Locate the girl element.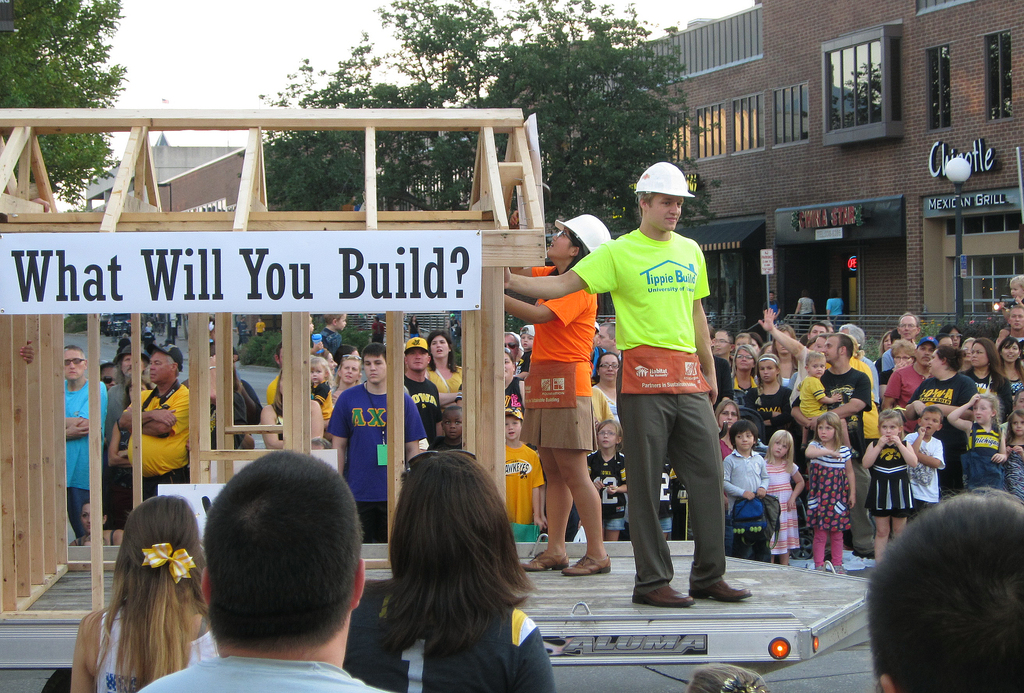
Element bbox: {"x1": 722, "y1": 424, "x2": 765, "y2": 550}.
